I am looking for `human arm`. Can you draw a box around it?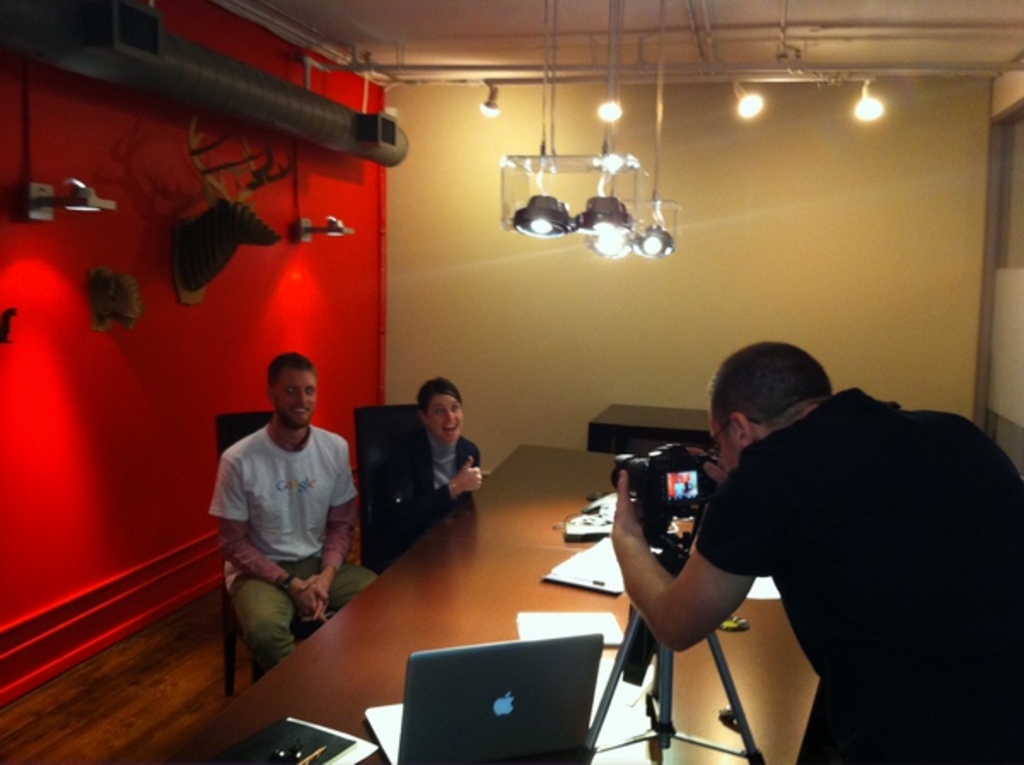
Sure, the bounding box is Rect(616, 468, 787, 663).
